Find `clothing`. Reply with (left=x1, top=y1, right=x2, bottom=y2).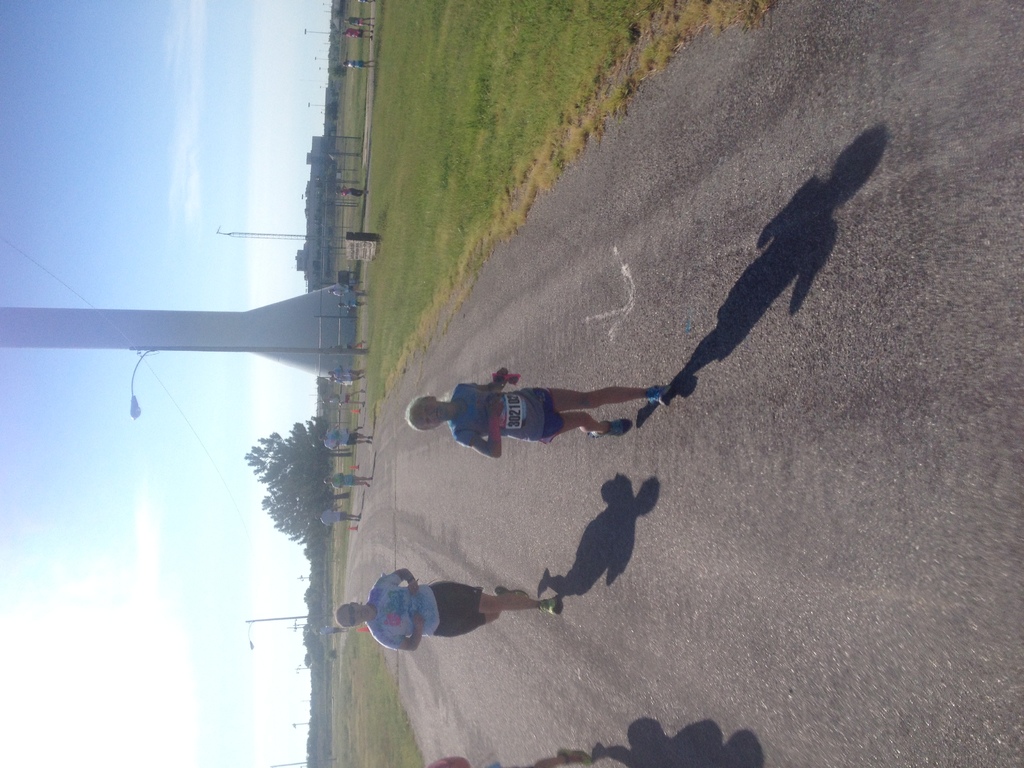
(left=349, top=15, right=364, bottom=28).
